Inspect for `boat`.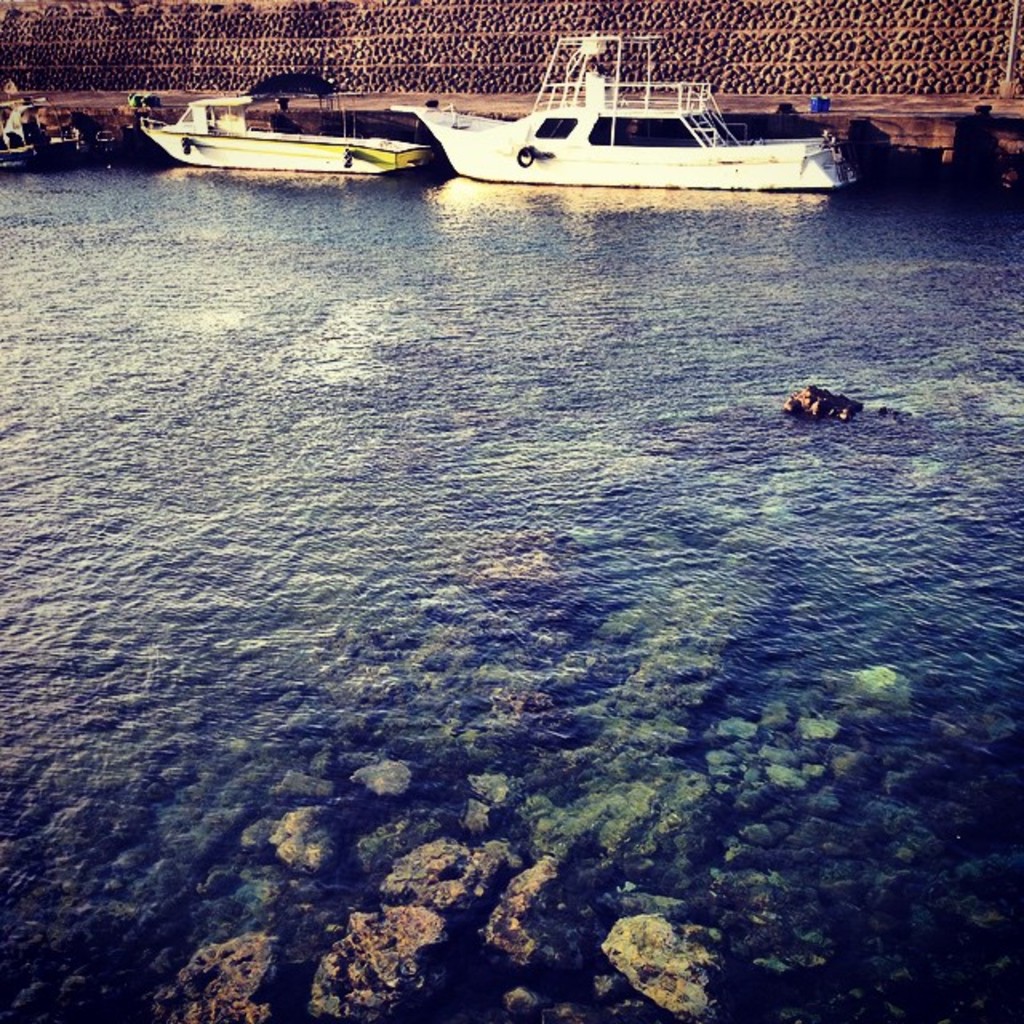
Inspection: 163/80/461/179.
